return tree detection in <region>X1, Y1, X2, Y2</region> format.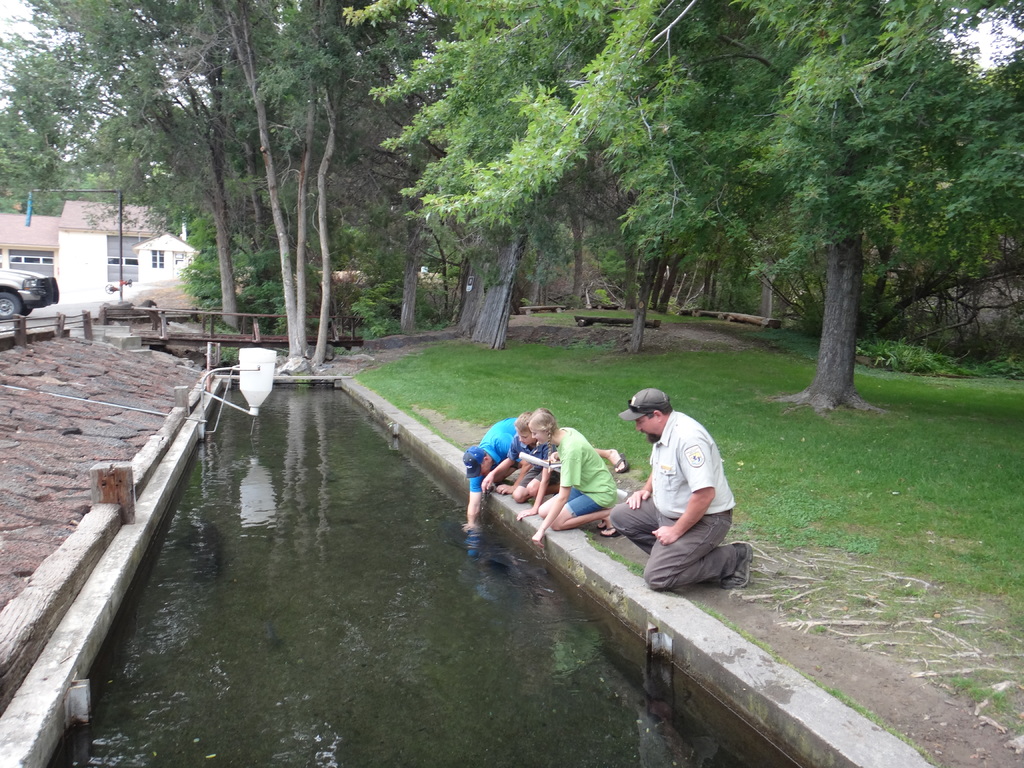
<region>0, 0, 250, 332</region>.
